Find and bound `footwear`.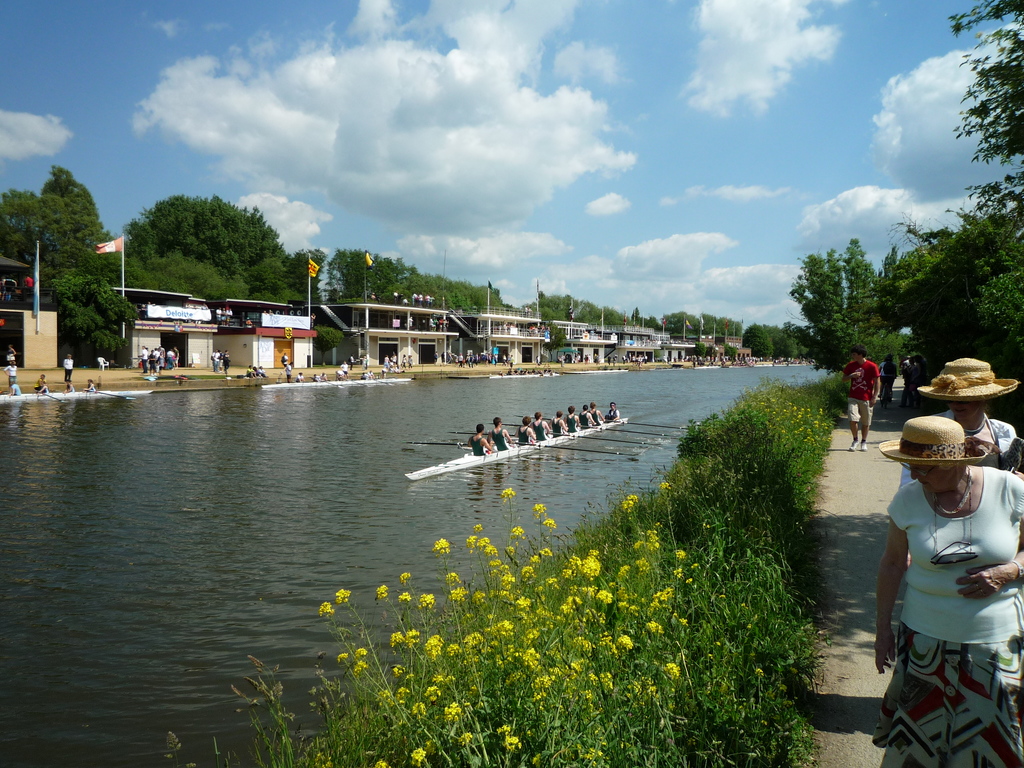
Bound: {"left": 69, "top": 377, "right": 70, "bottom": 381}.
